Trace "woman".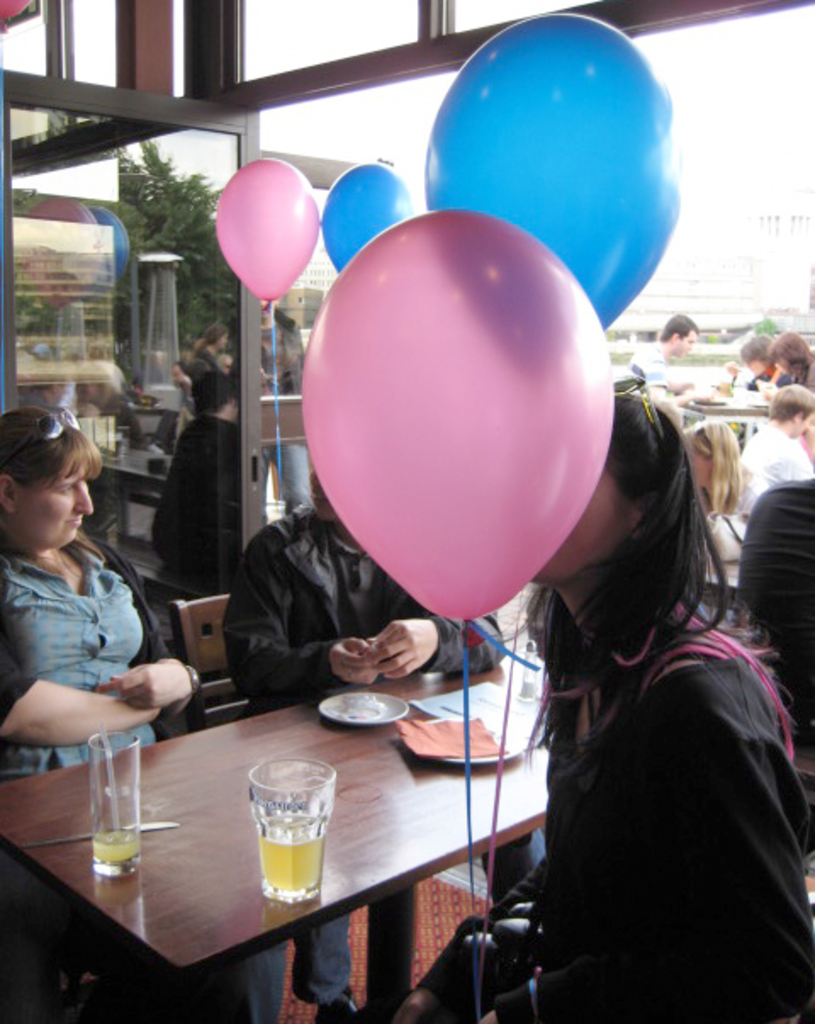
Traced to {"x1": 757, "y1": 328, "x2": 813, "y2": 402}.
